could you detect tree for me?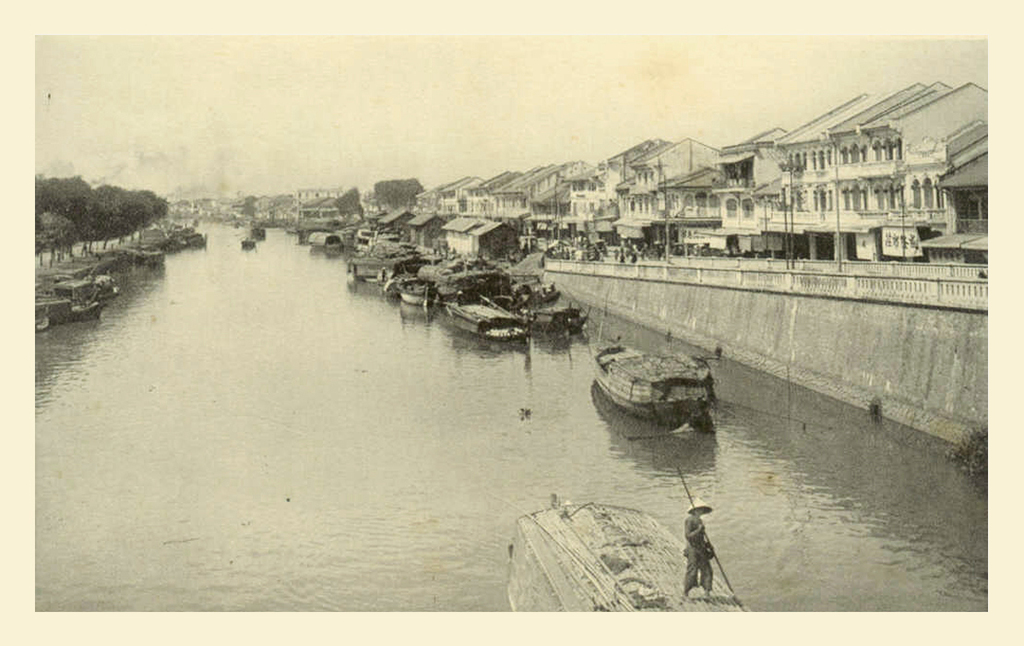
Detection result: {"left": 333, "top": 188, "right": 366, "bottom": 210}.
